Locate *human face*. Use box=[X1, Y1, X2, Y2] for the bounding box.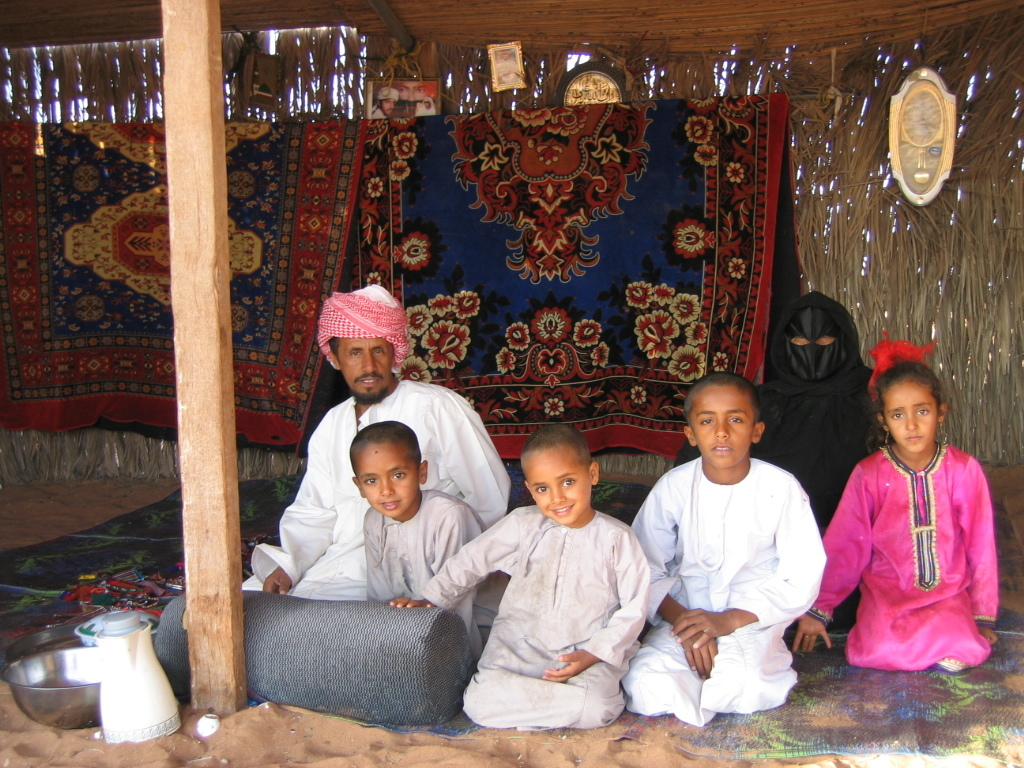
box=[336, 335, 392, 400].
